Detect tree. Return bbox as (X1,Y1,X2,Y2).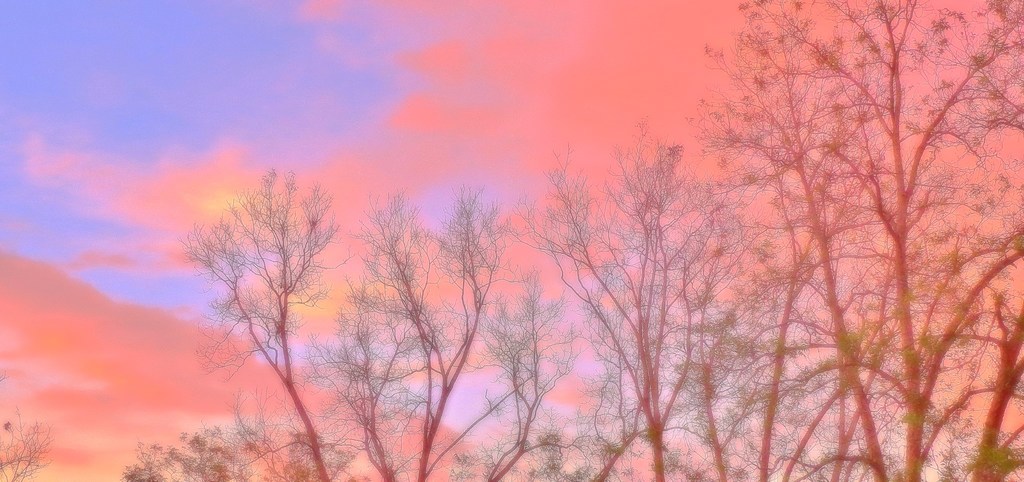
(719,0,1023,481).
